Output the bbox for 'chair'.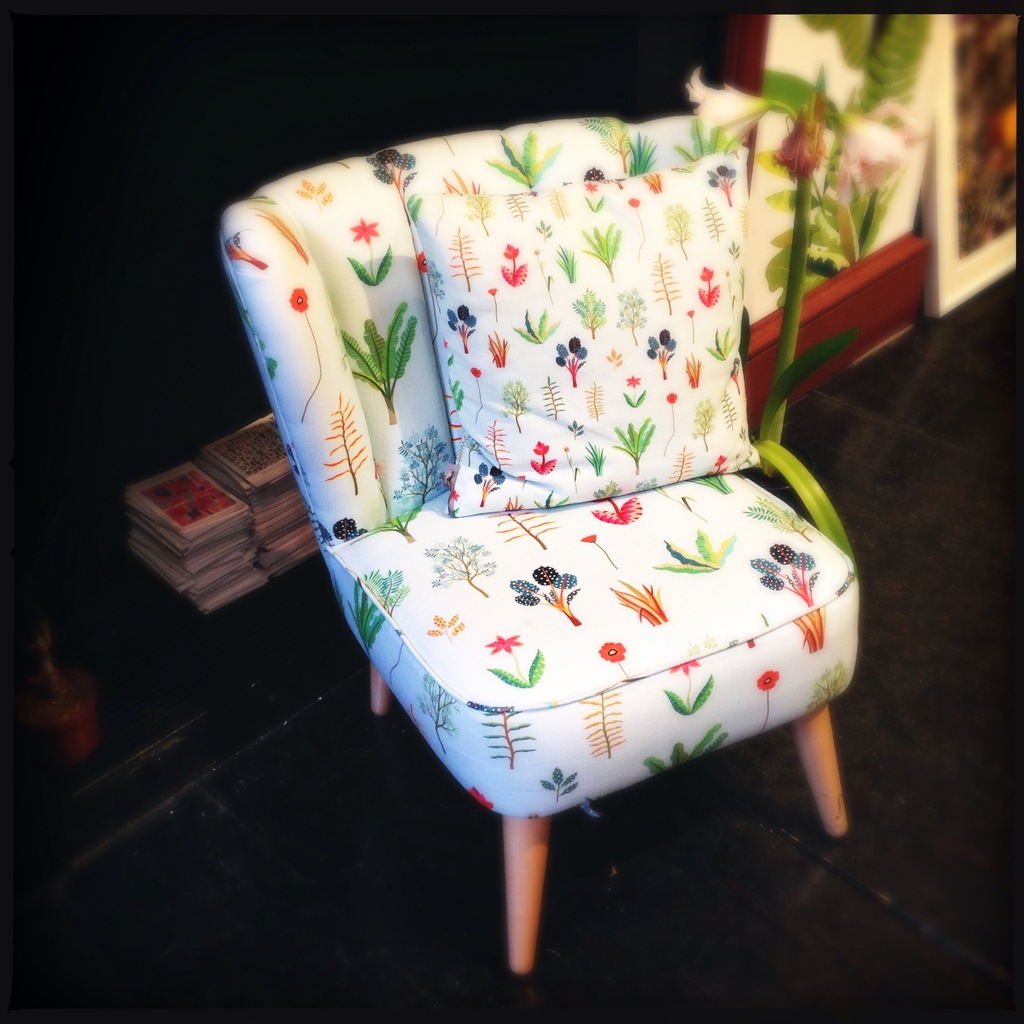
<region>214, 116, 858, 972</region>.
